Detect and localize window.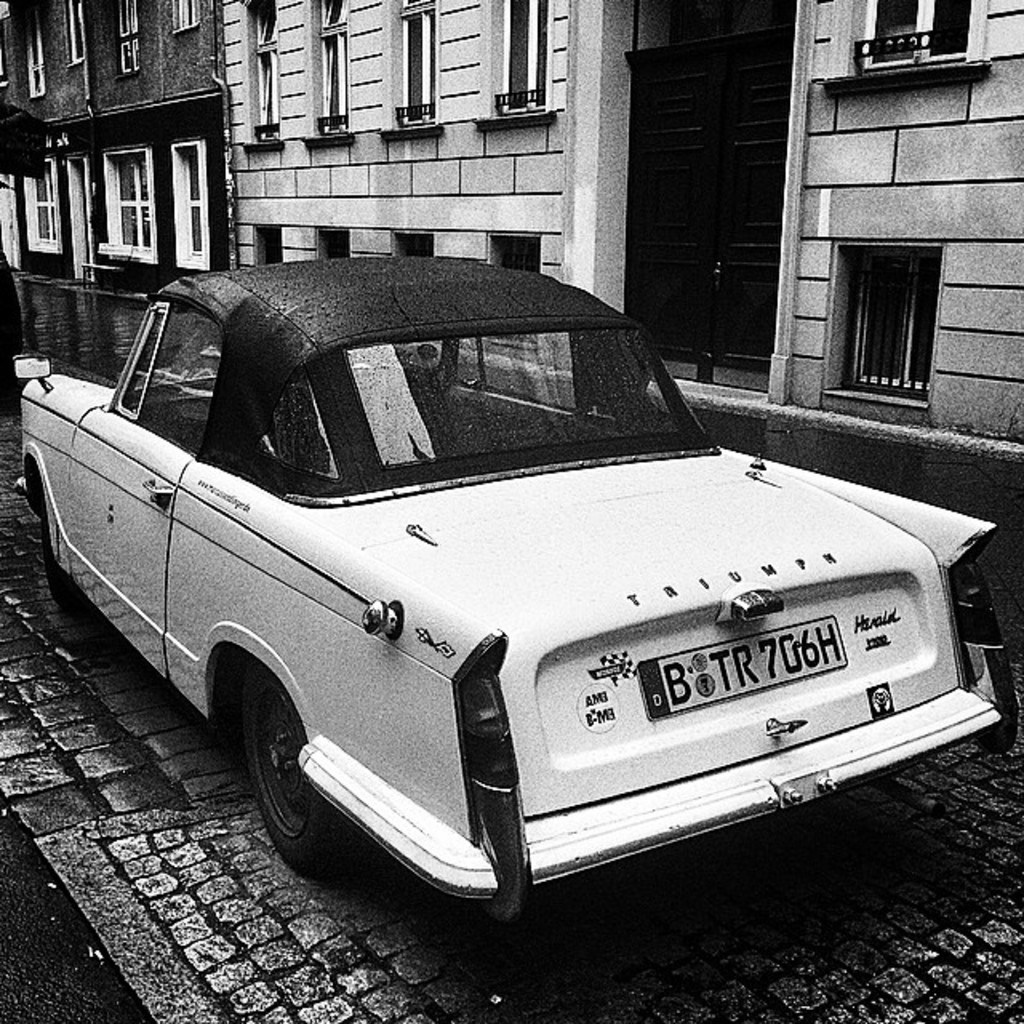
Localized at (496,230,539,346).
